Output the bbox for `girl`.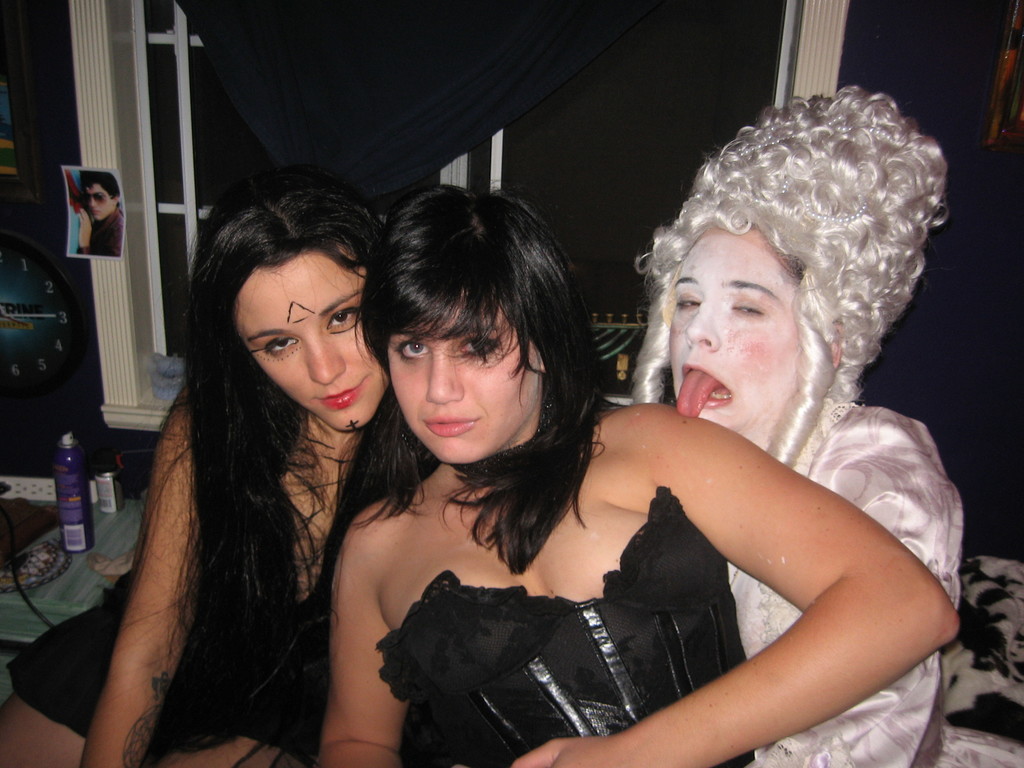
{"x1": 636, "y1": 85, "x2": 1021, "y2": 767}.
